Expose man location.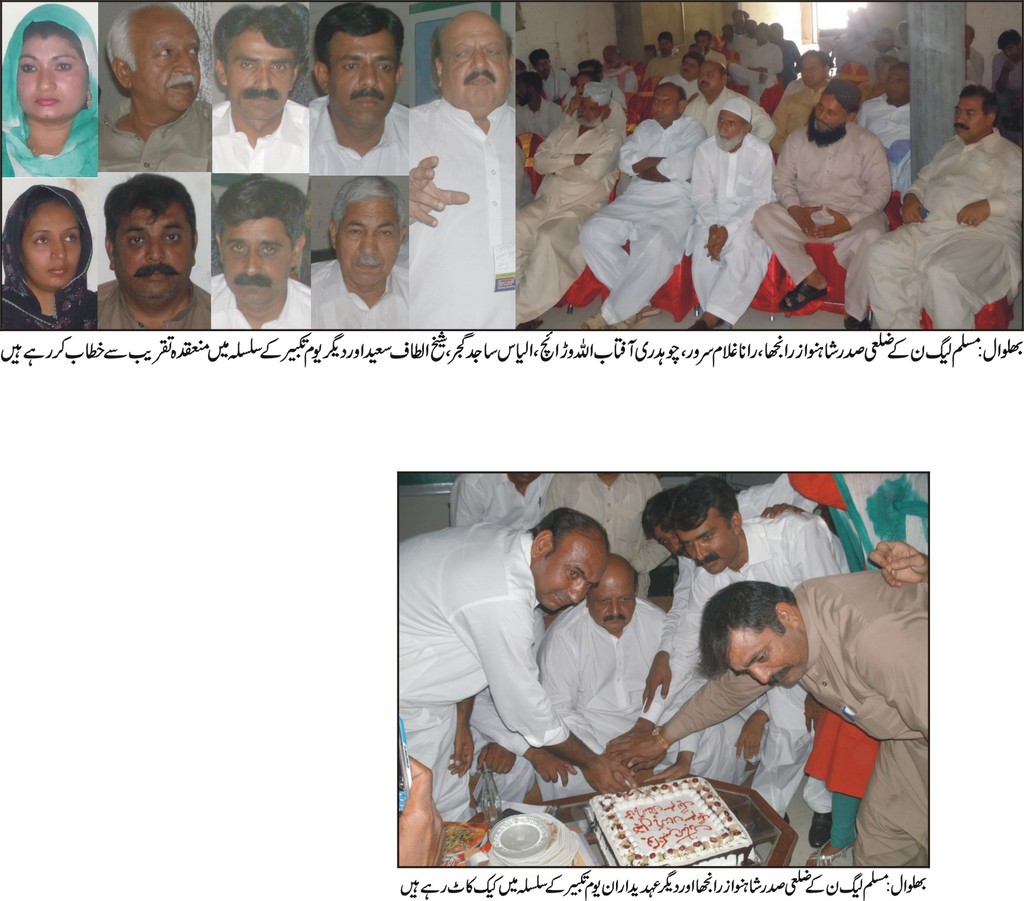
Exposed at (303, 2, 412, 177).
